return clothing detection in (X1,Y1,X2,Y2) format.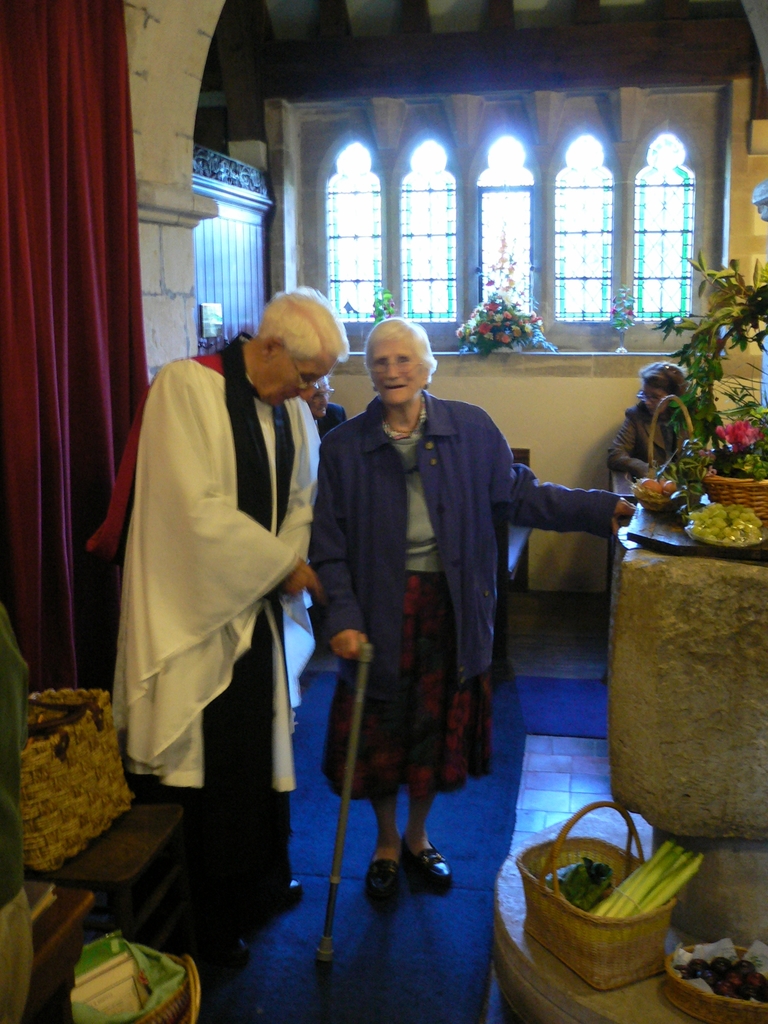
(298,371,346,447).
